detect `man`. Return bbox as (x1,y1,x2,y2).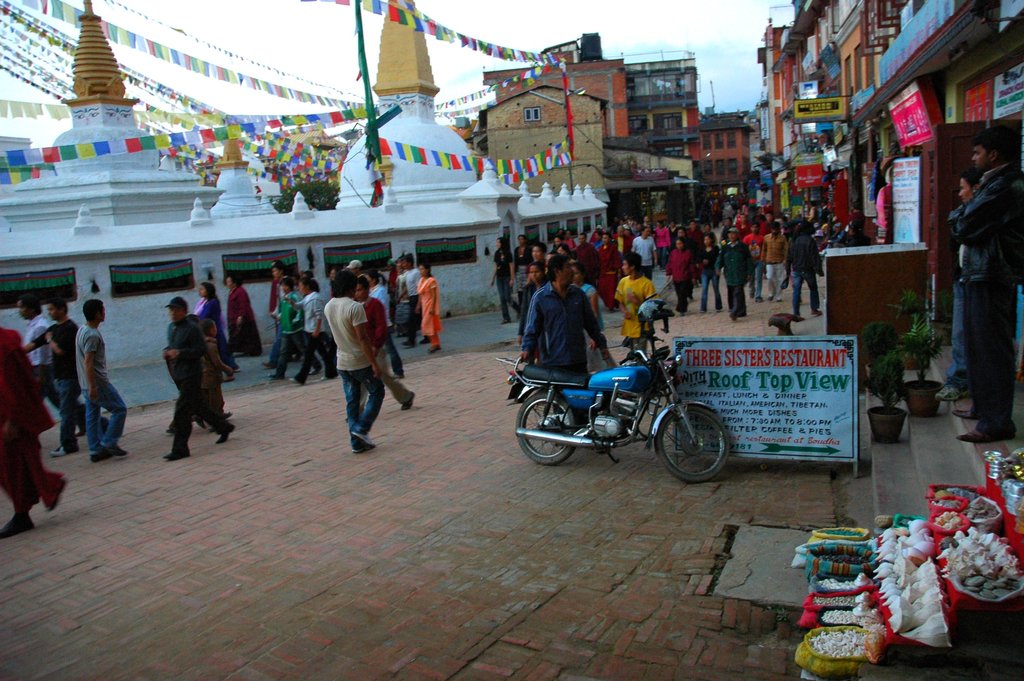
(394,256,431,348).
